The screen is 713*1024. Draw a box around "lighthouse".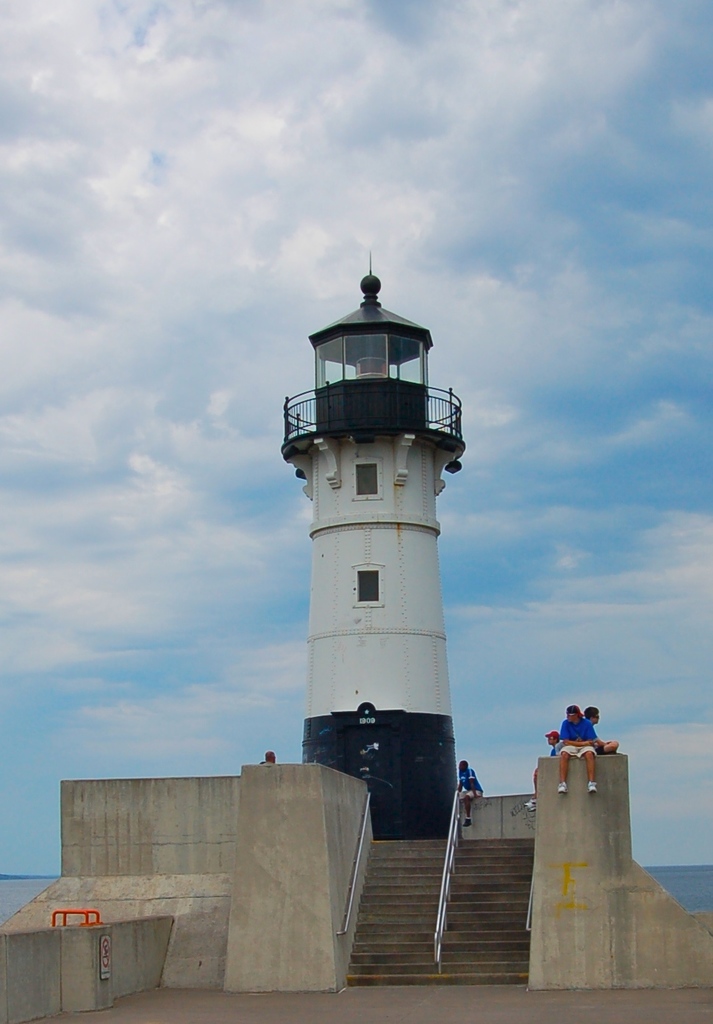
bbox(280, 254, 463, 834).
